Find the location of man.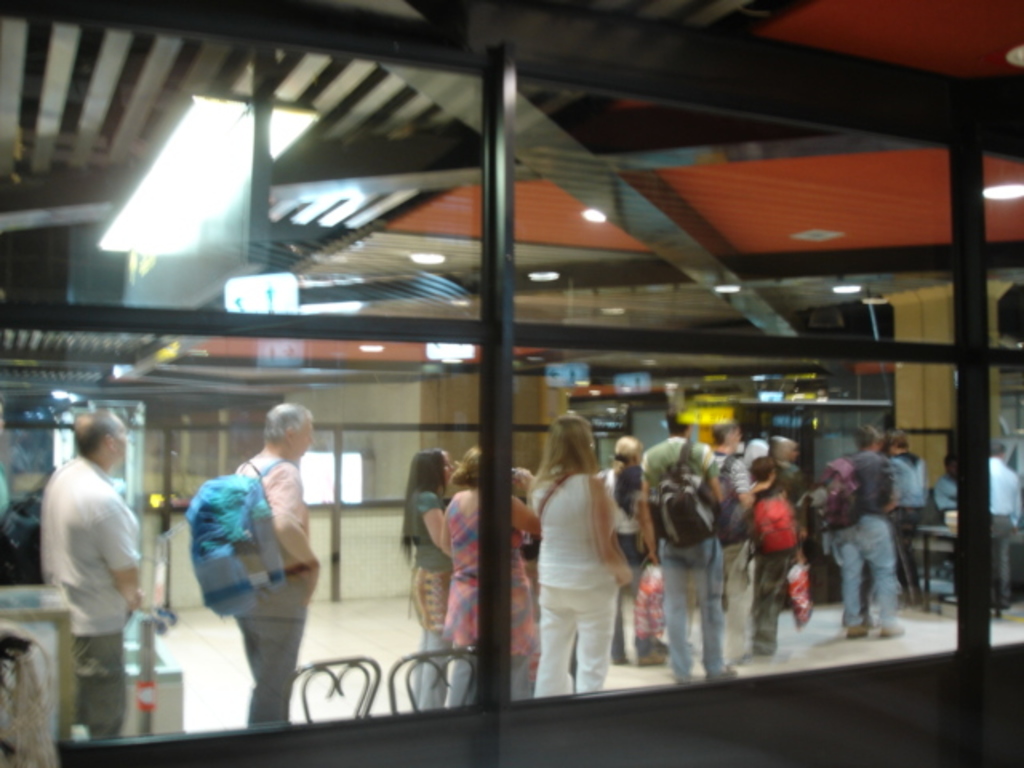
Location: {"x1": 741, "y1": 422, "x2": 821, "y2": 667}.
